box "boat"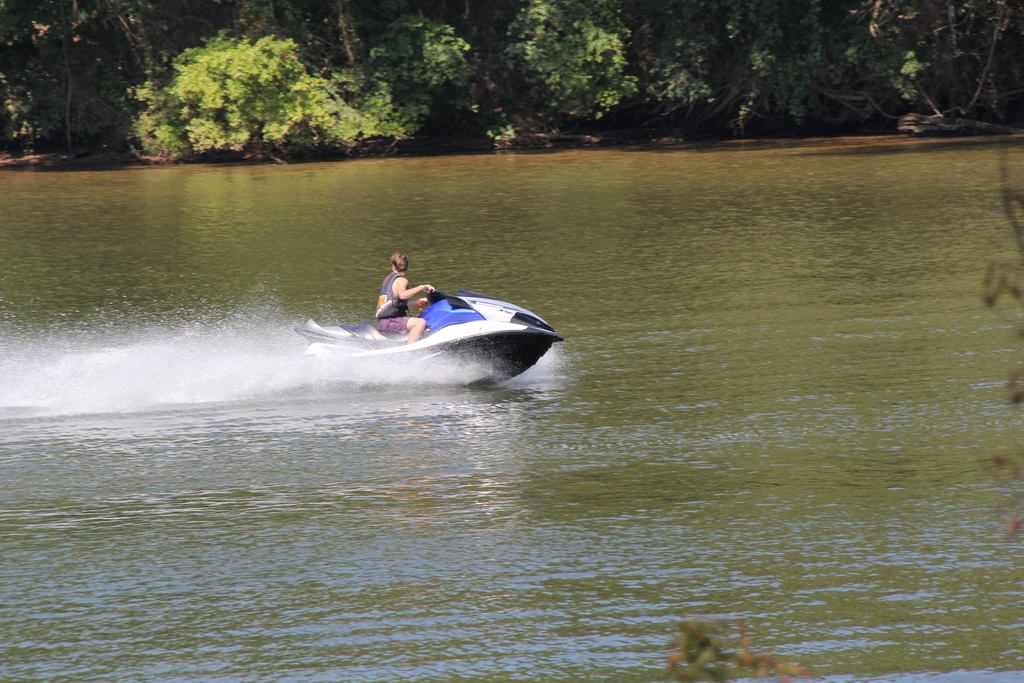
{"left": 301, "top": 263, "right": 593, "bottom": 384}
